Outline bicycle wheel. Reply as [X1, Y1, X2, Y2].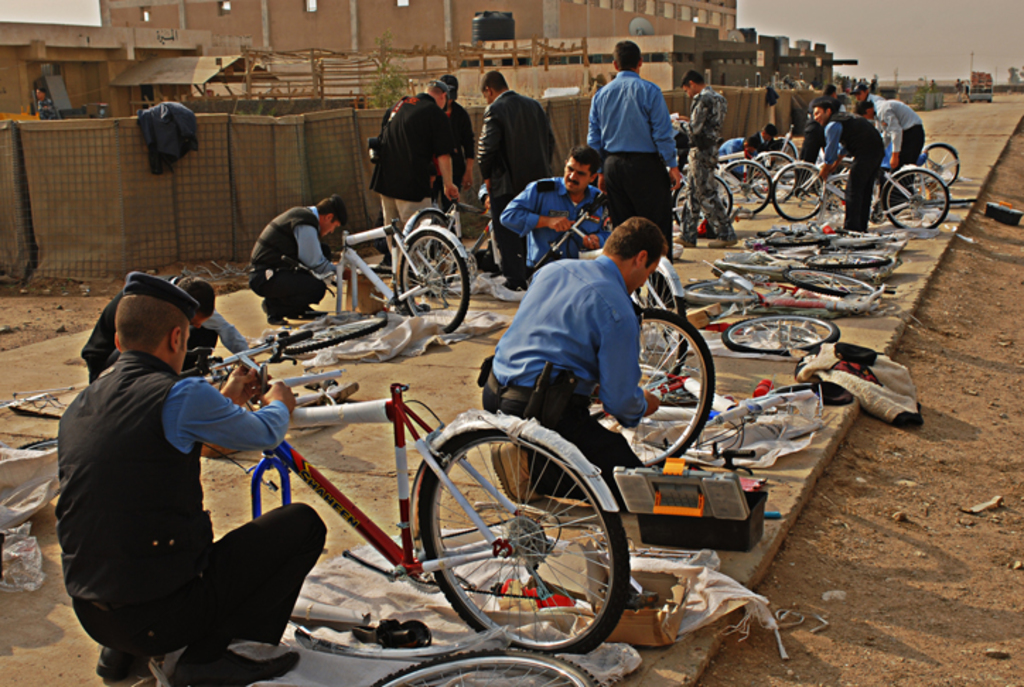
[586, 308, 717, 469].
